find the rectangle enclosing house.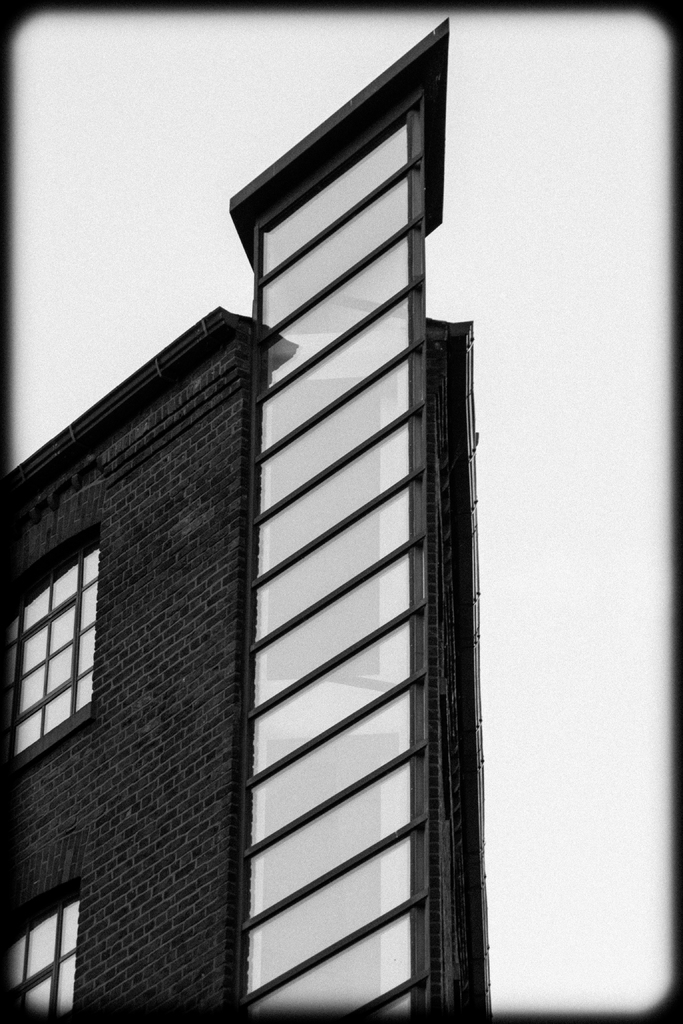
(0,13,479,1023).
